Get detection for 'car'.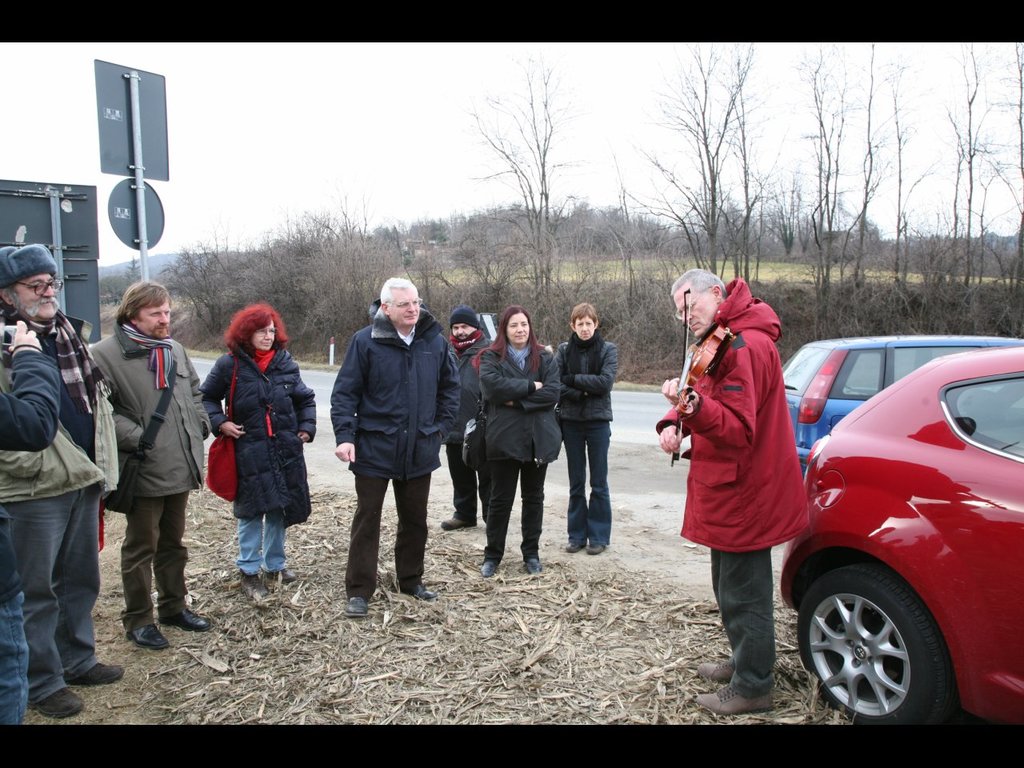
Detection: (left=782, top=342, right=1023, bottom=734).
